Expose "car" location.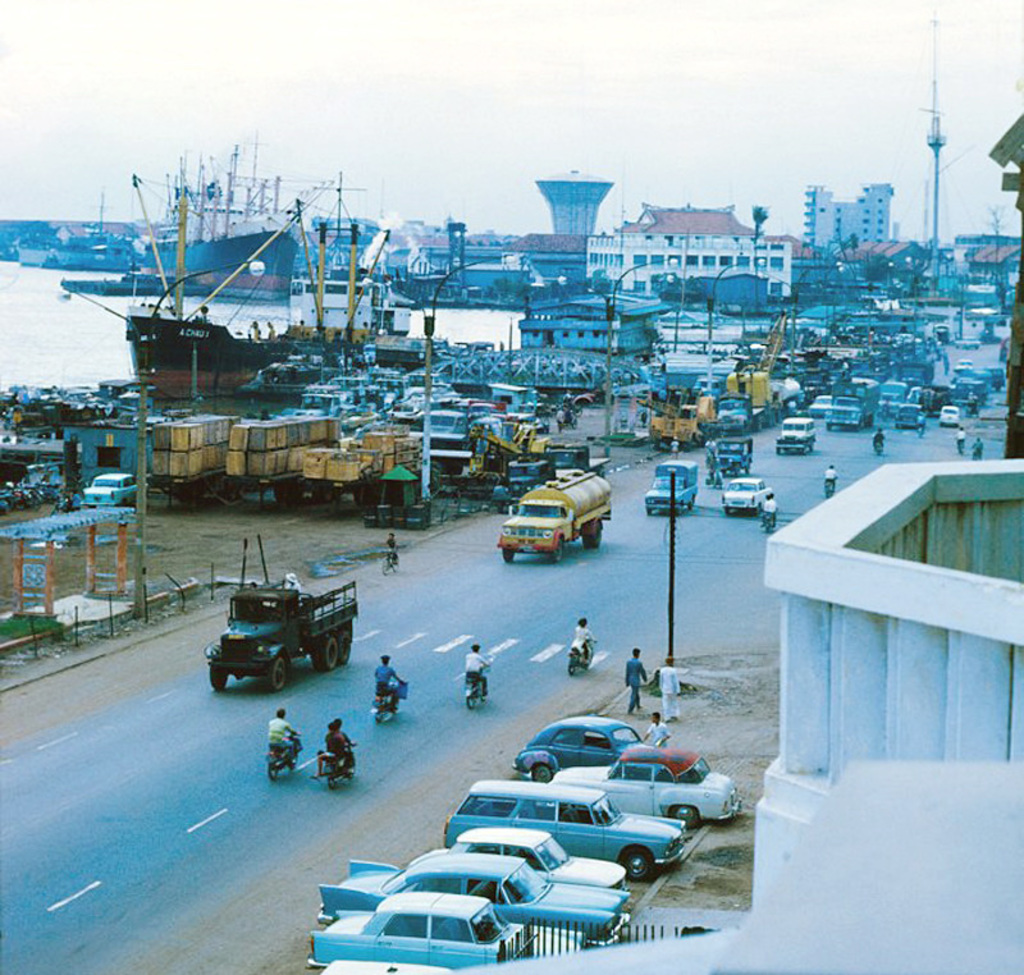
Exposed at [719, 477, 772, 518].
